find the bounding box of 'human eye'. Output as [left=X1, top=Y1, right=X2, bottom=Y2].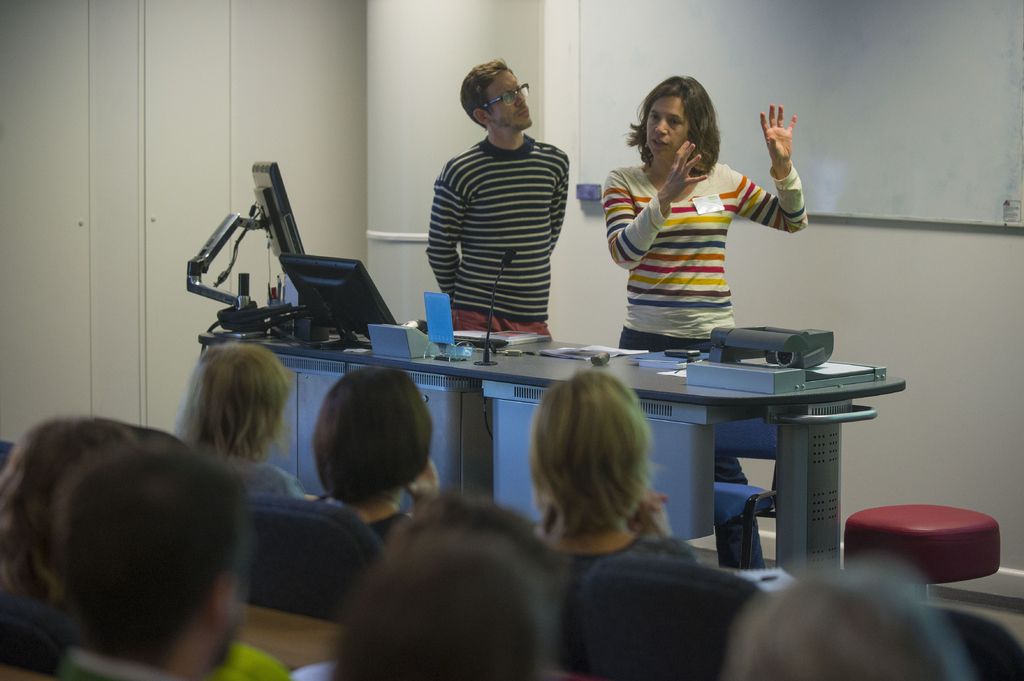
[left=650, top=113, right=662, bottom=121].
